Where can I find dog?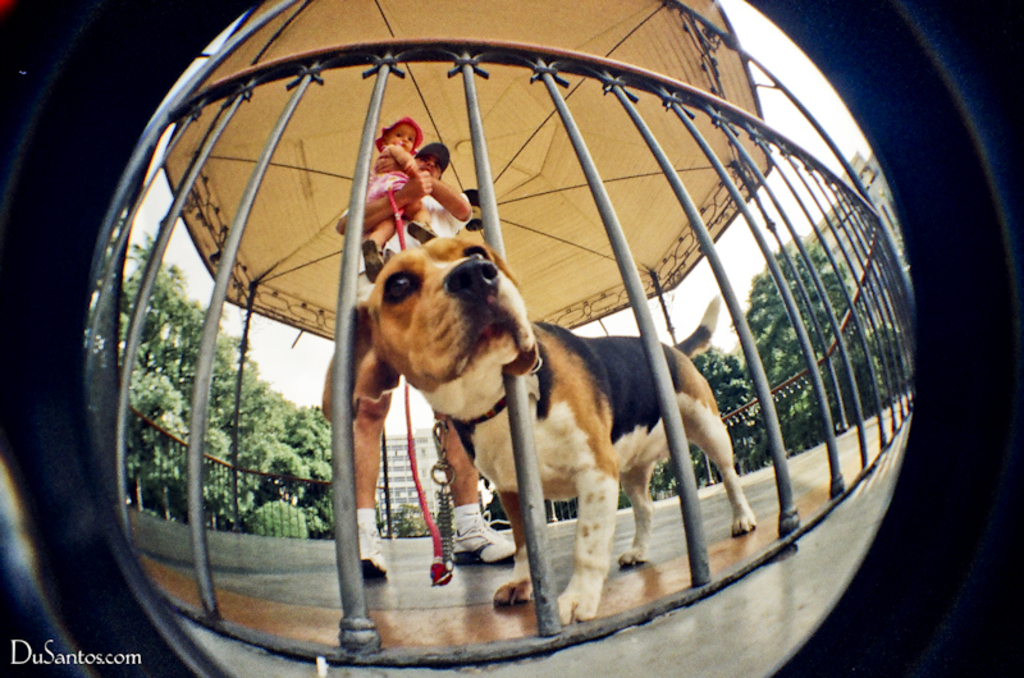
You can find it at rect(320, 234, 759, 627).
